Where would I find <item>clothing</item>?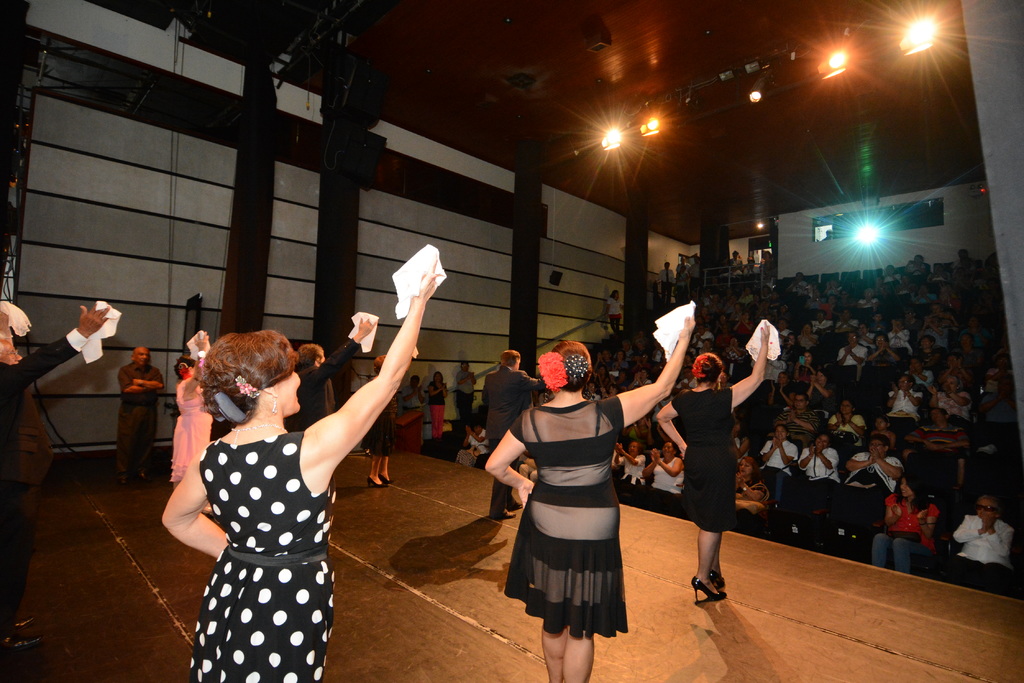
At {"left": 403, "top": 382, "right": 428, "bottom": 408}.
